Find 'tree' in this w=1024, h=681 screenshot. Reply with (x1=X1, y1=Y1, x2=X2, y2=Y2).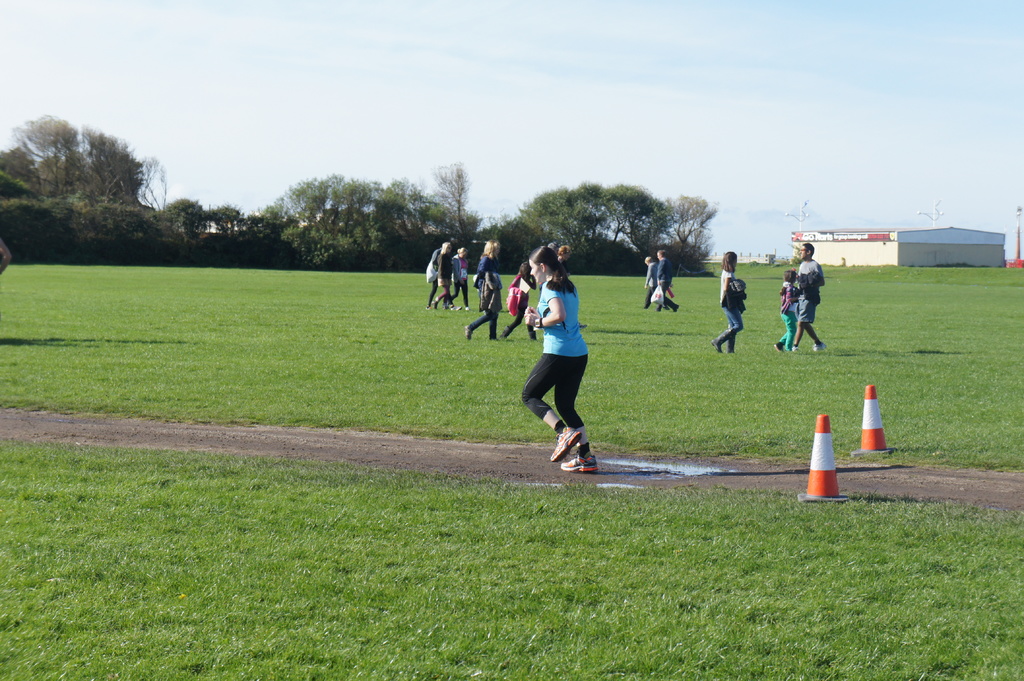
(x1=204, y1=198, x2=234, y2=234).
